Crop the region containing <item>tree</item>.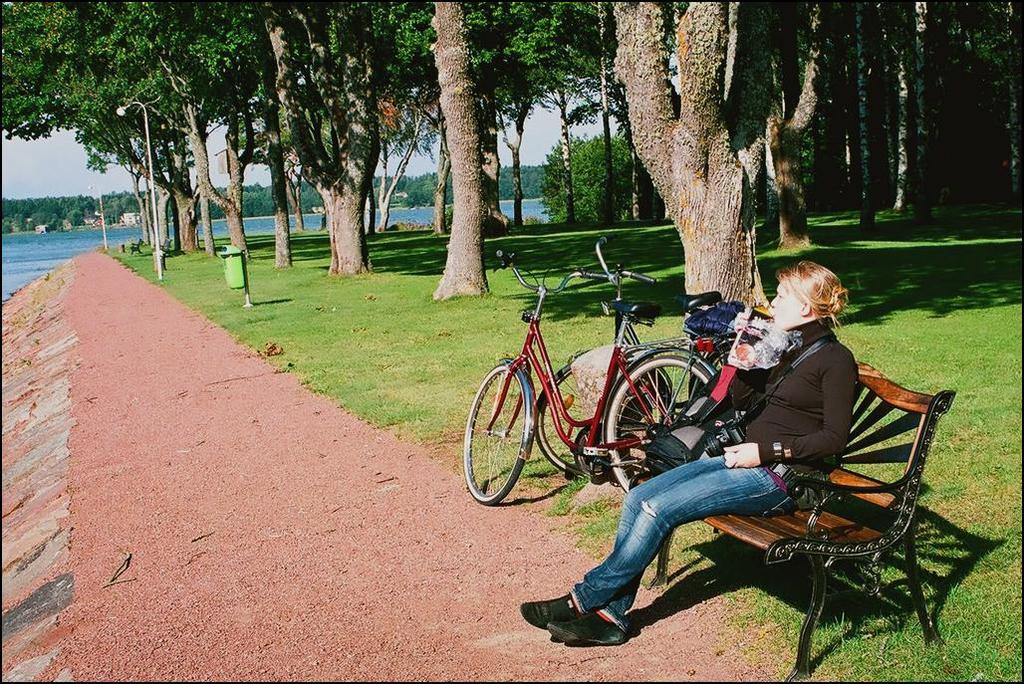
Crop region: region(534, 131, 634, 223).
